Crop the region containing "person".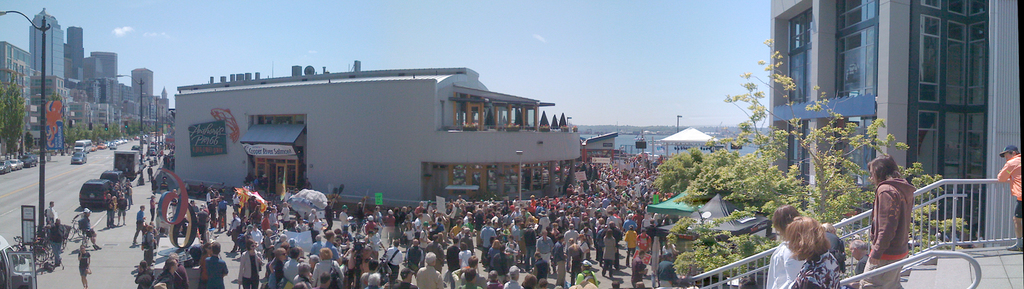
Crop region: {"x1": 859, "y1": 155, "x2": 908, "y2": 288}.
